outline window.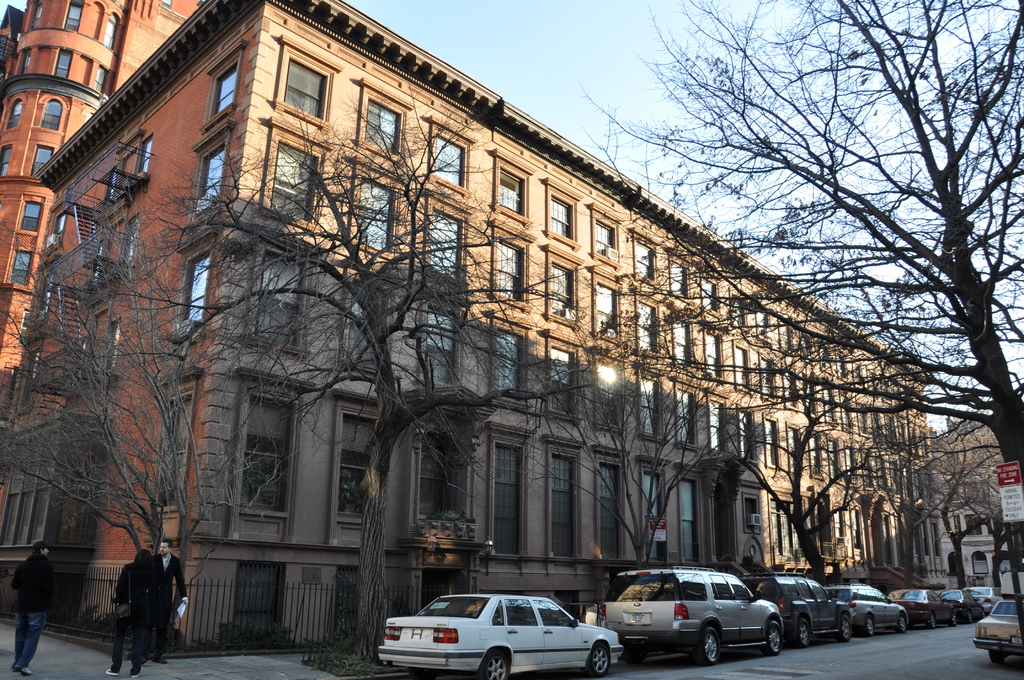
Outline: (x1=198, y1=145, x2=221, y2=207).
